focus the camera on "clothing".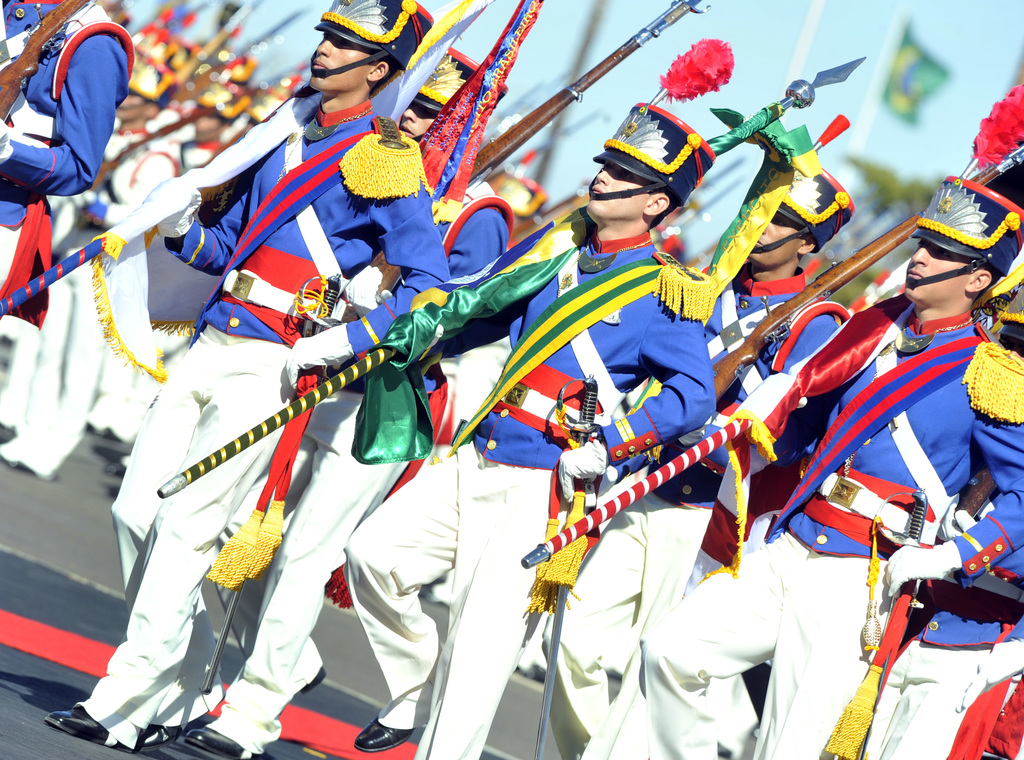
Focus region: <bbox>148, 81, 475, 744</bbox>.
